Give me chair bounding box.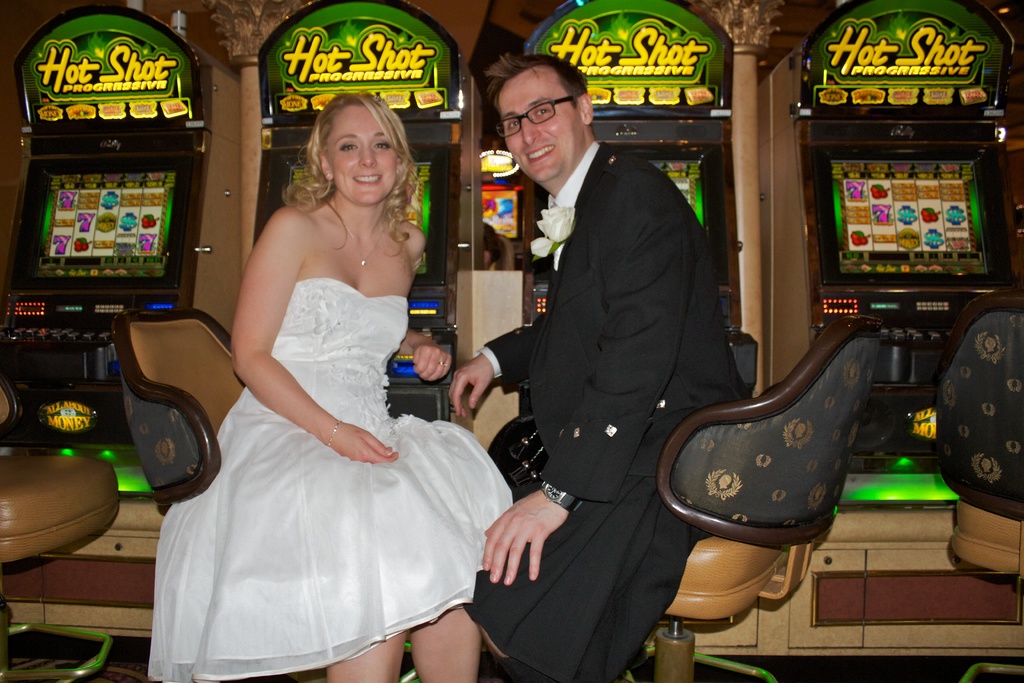
[left=111, top=306, right=422, bottom=682].
